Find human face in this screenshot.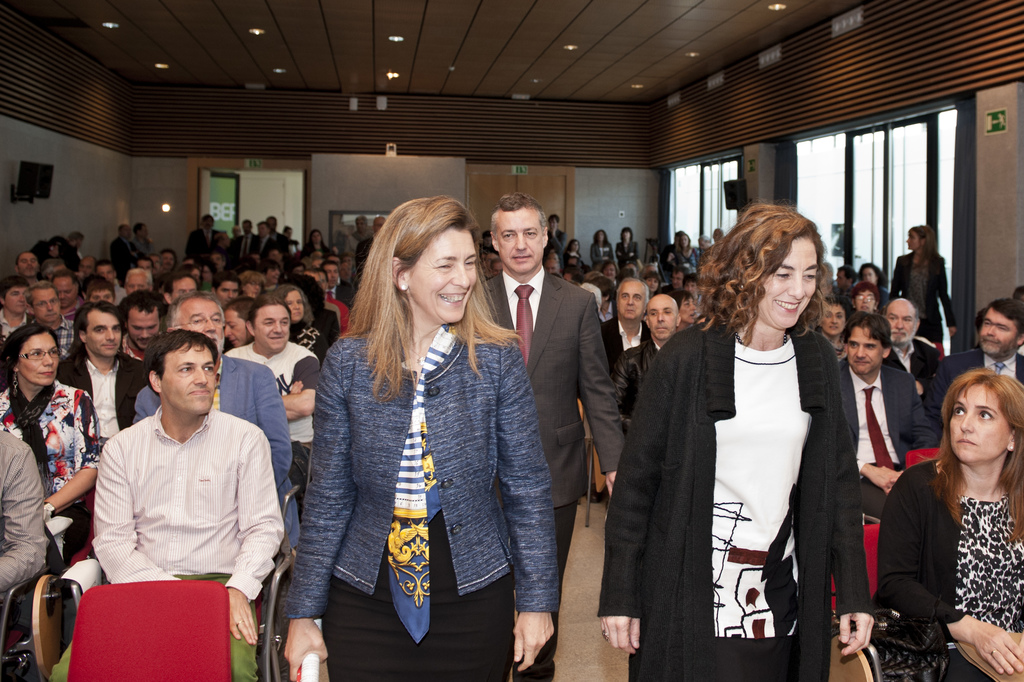
The bounding box for human face is <box>201,216,211,226</box>.
